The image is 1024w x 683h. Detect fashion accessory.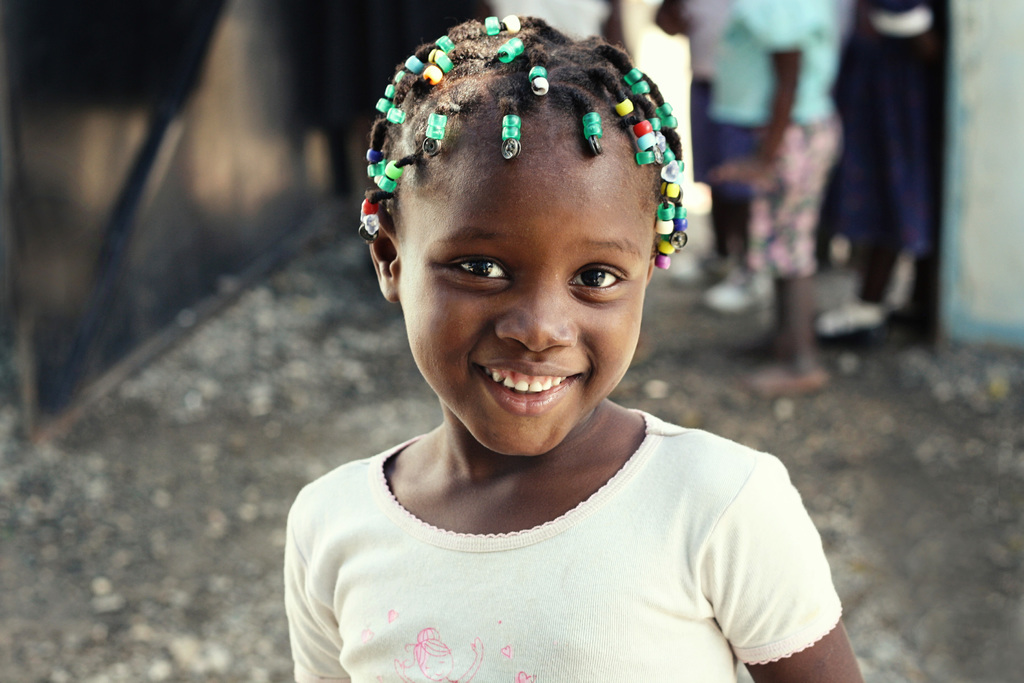
Detection: <region>384, 105, 410, 128</region>.
